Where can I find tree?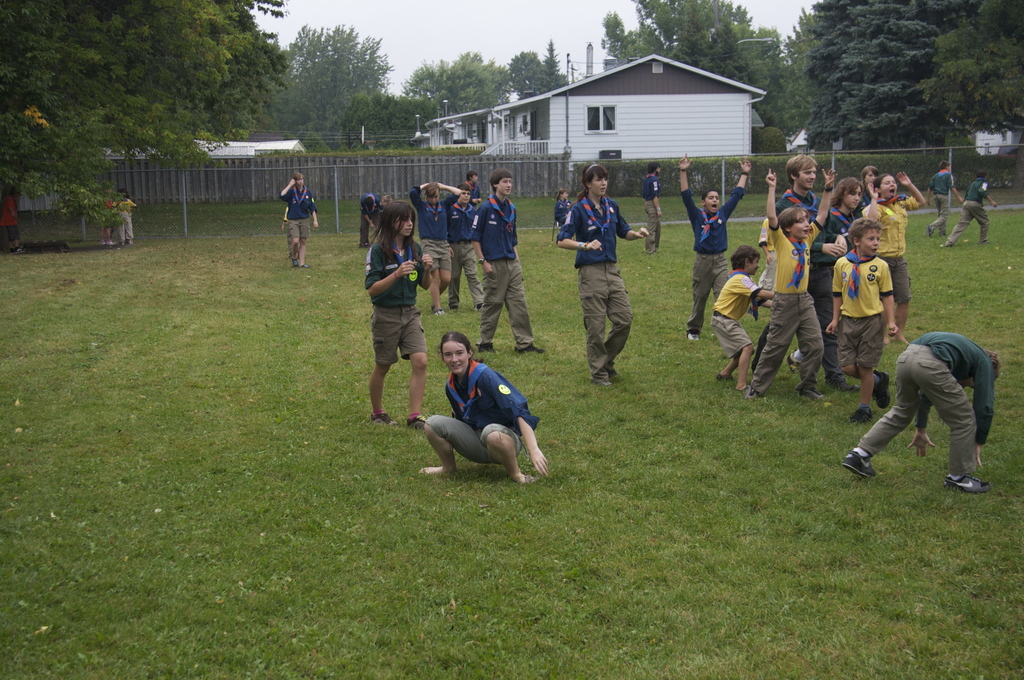
You can find it at bbox(278, 18, 399, 139).
